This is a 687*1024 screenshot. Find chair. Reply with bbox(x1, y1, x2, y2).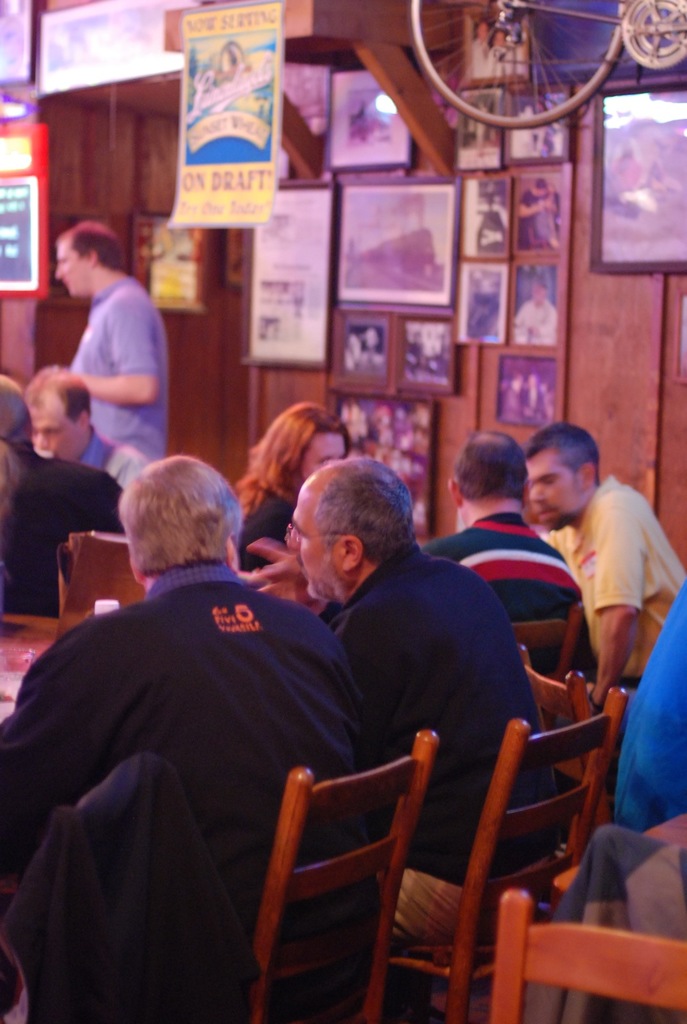
bbox(491, 888, 686, 1023).
